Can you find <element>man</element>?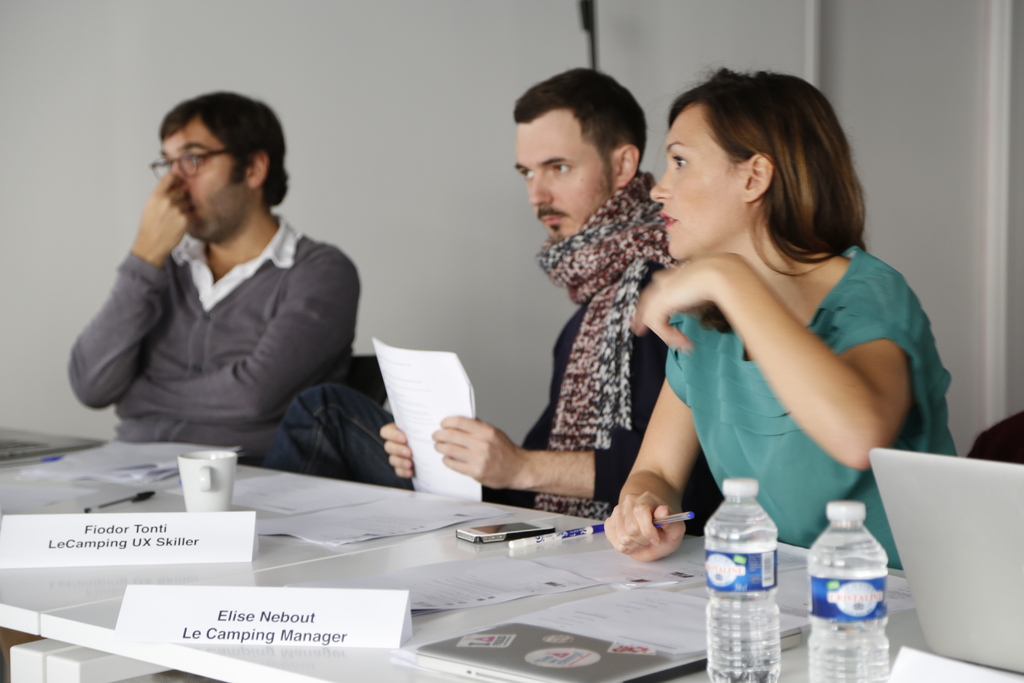
Yes, bounding box: [left=367, top=70, right=700, bottom=540].
